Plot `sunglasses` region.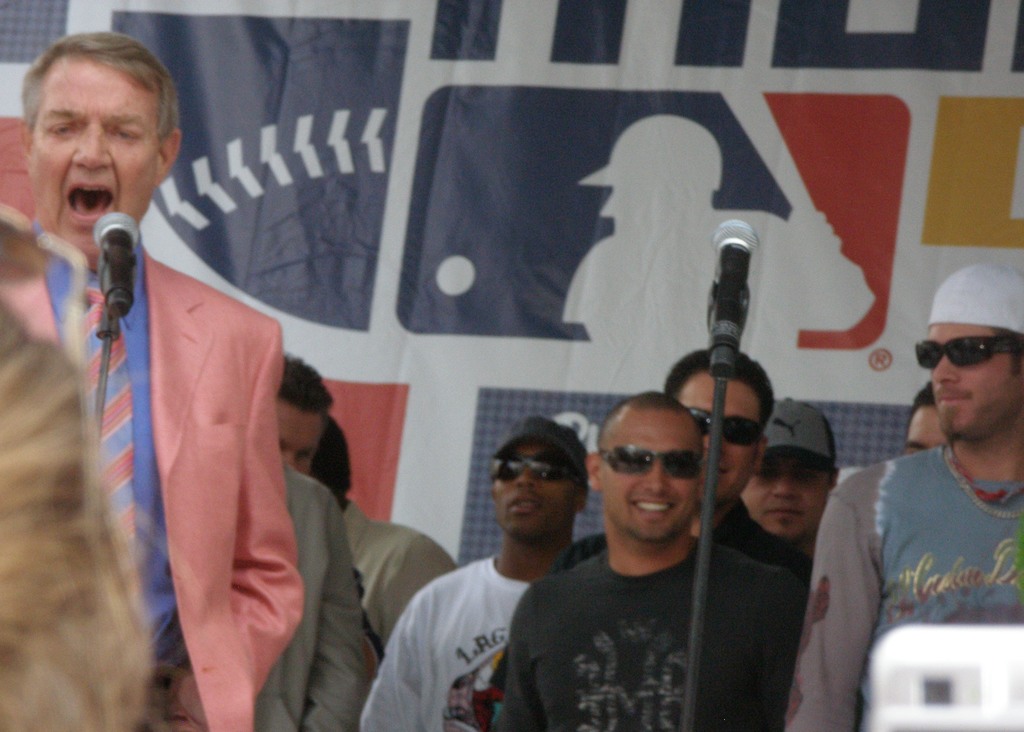
Plotted at BBox(600, 443, 706, 473).
